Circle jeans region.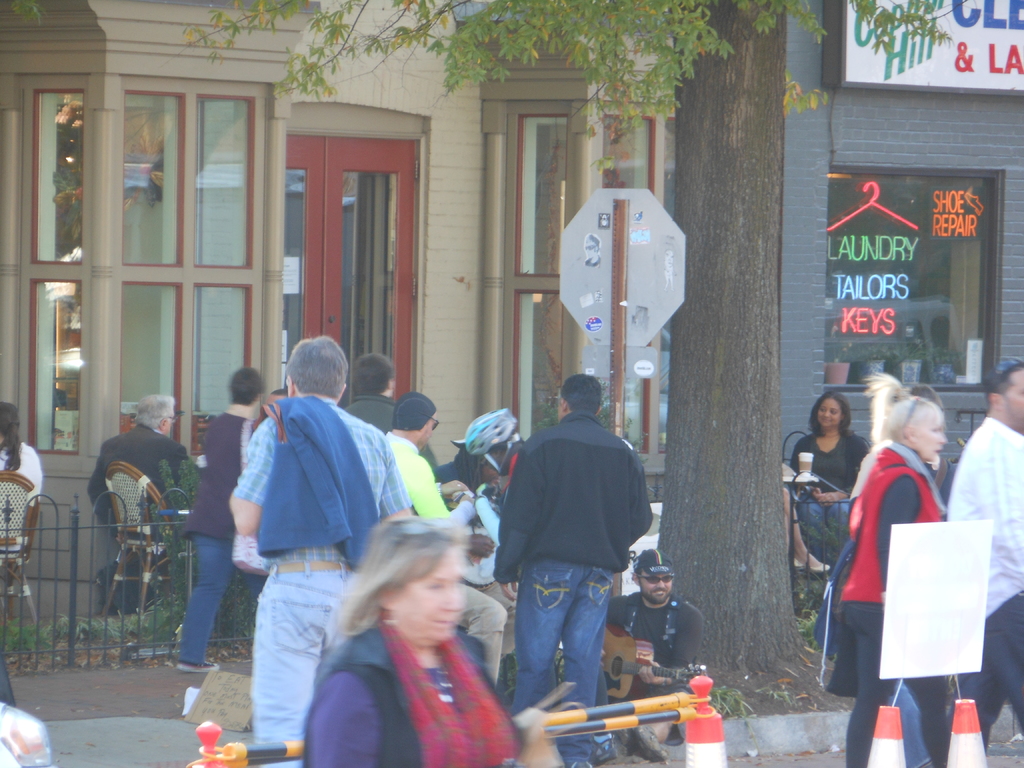
Region: crop(960, 586, 1023, 749).
